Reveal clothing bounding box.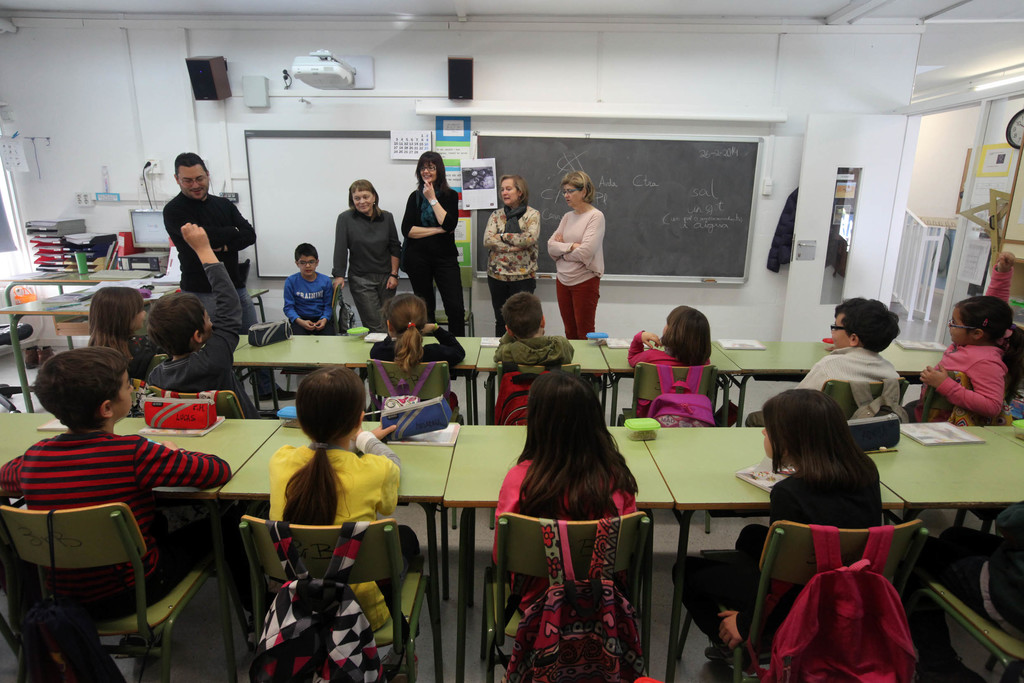
Revealed: [x1=481, y1=208, x2=536, y2=335].
